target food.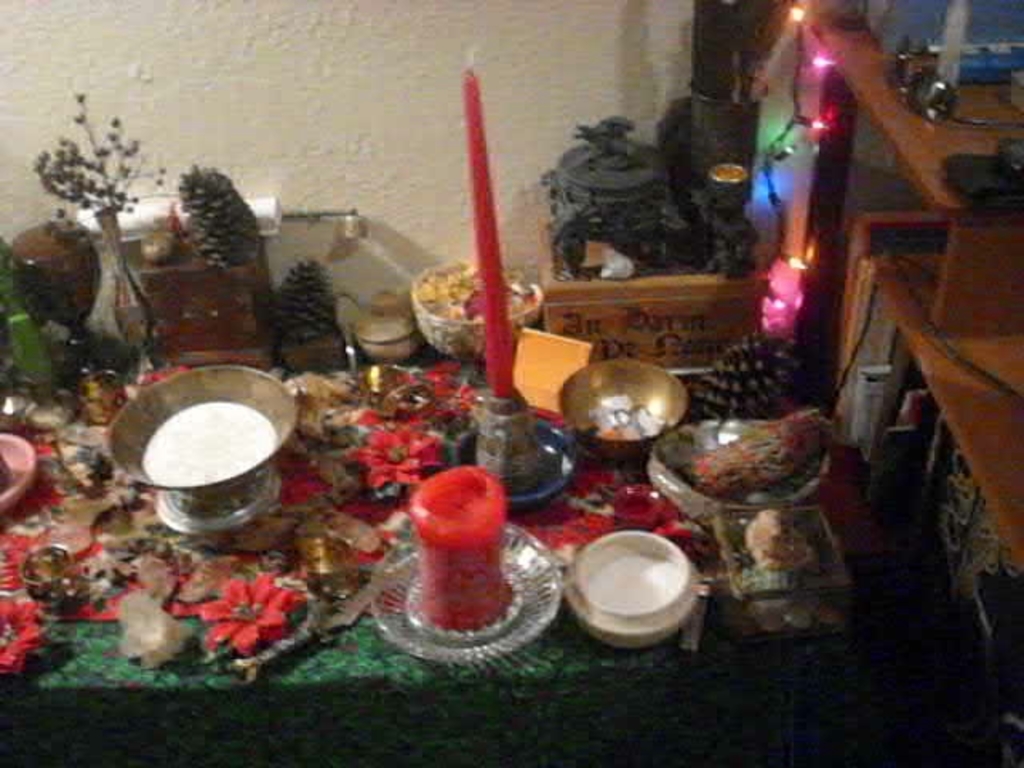
Target region: locate(677, 403, 835, 496).
